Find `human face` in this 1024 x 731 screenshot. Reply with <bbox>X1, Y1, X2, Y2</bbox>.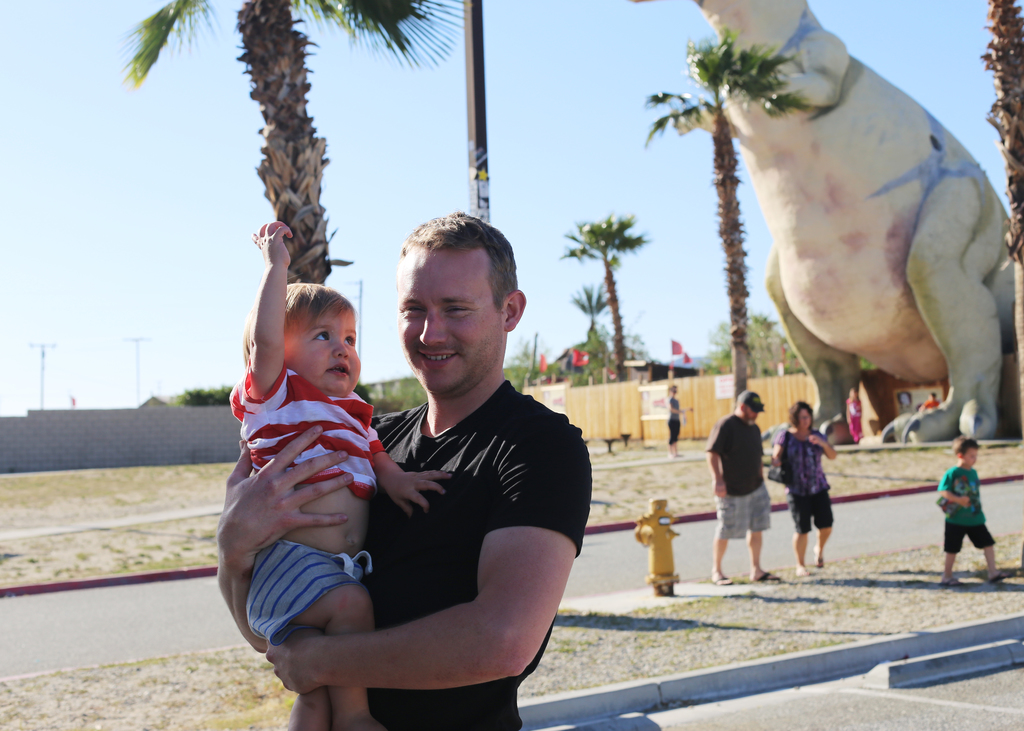
<bbox>799, 407, 812, 427</bbox>.
